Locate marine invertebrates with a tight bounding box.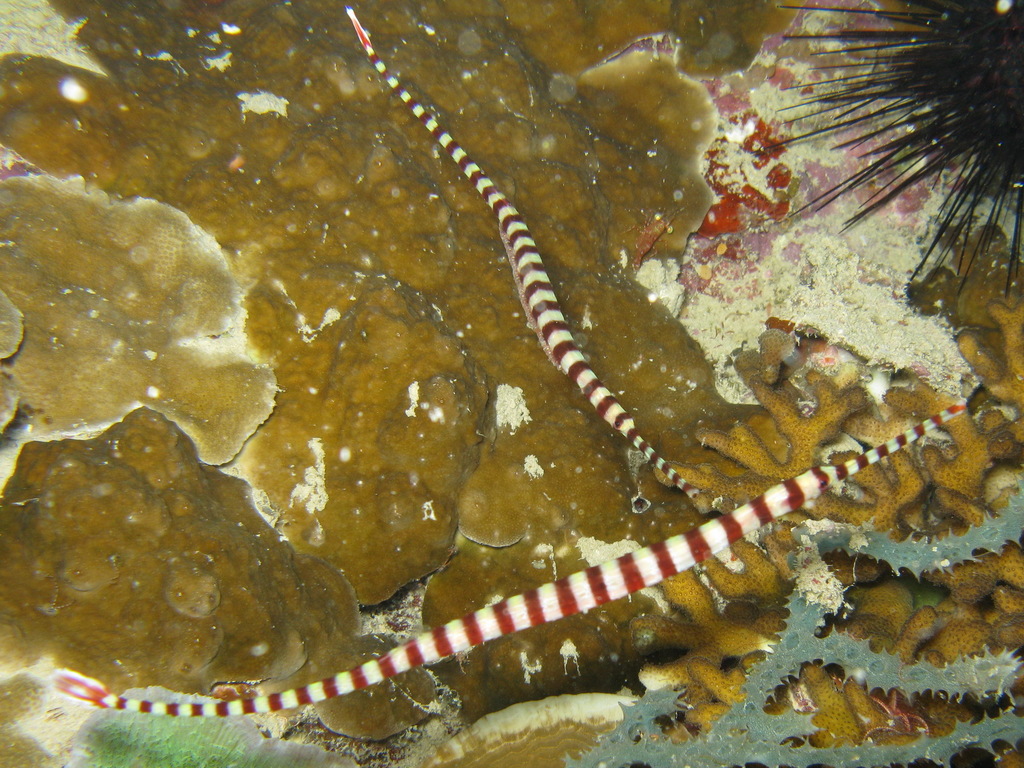
[left=53, top=388, right=989, bottom=717].
